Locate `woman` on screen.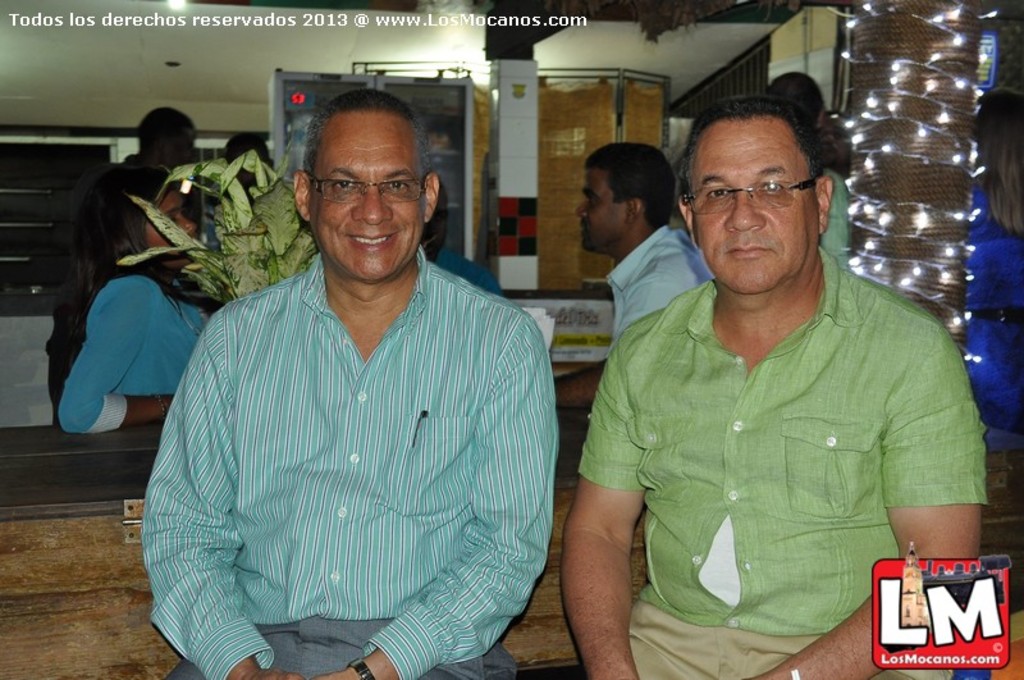
On screen at [970, 113, 1023, 298].
